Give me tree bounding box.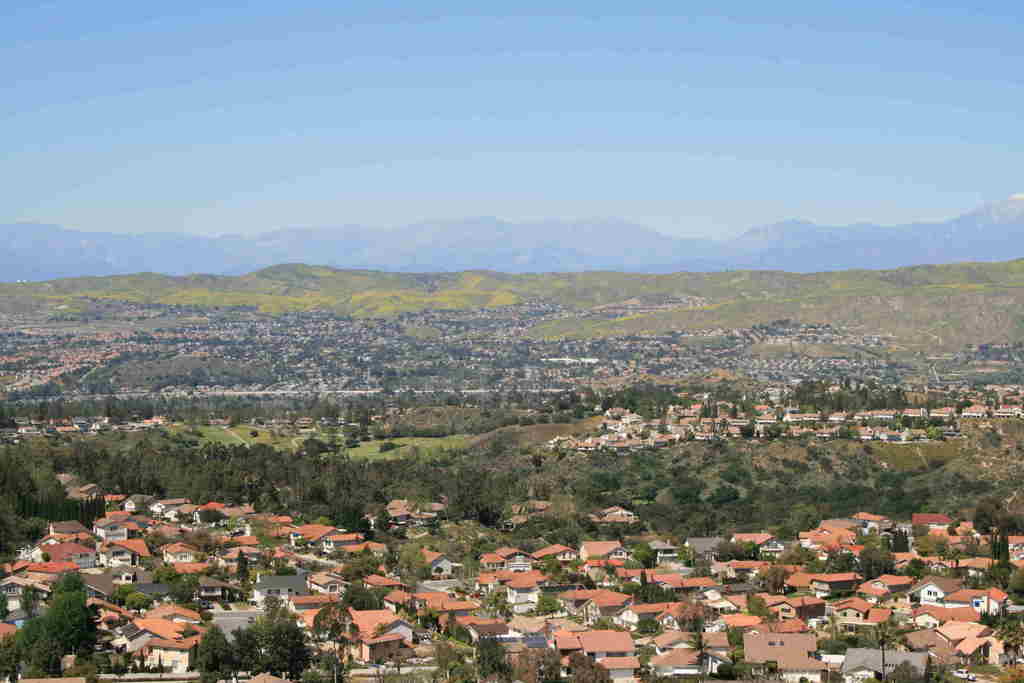
0,630,12,682.
